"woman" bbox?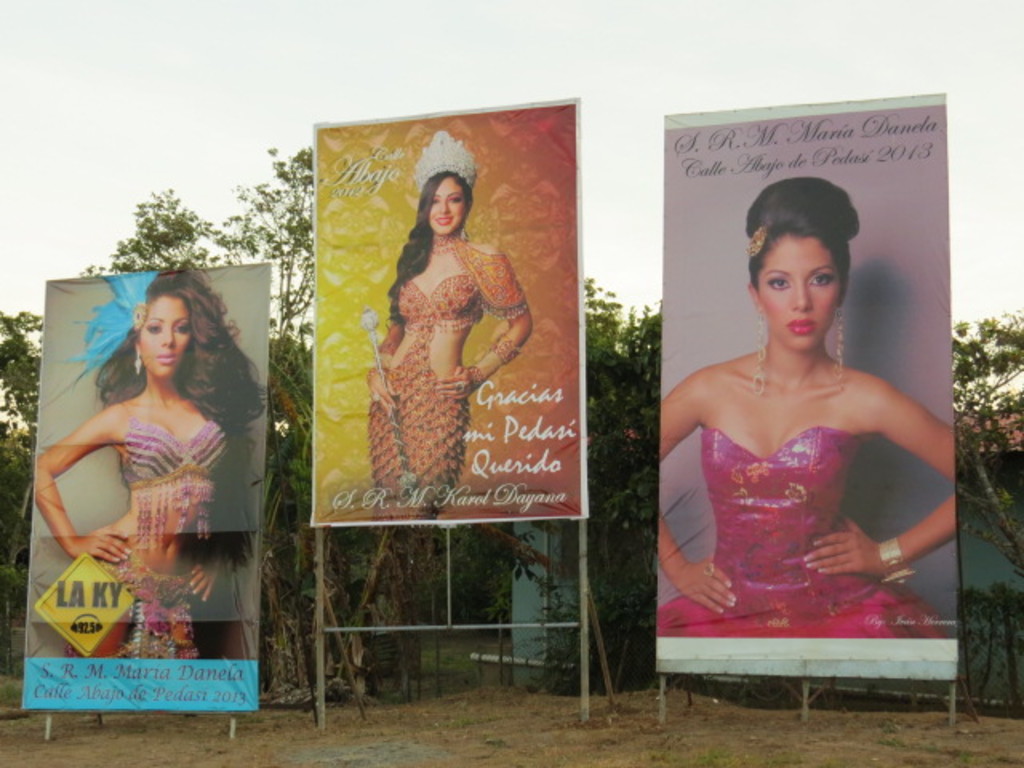
(left=650, top=195, right=952, bottom=682)
